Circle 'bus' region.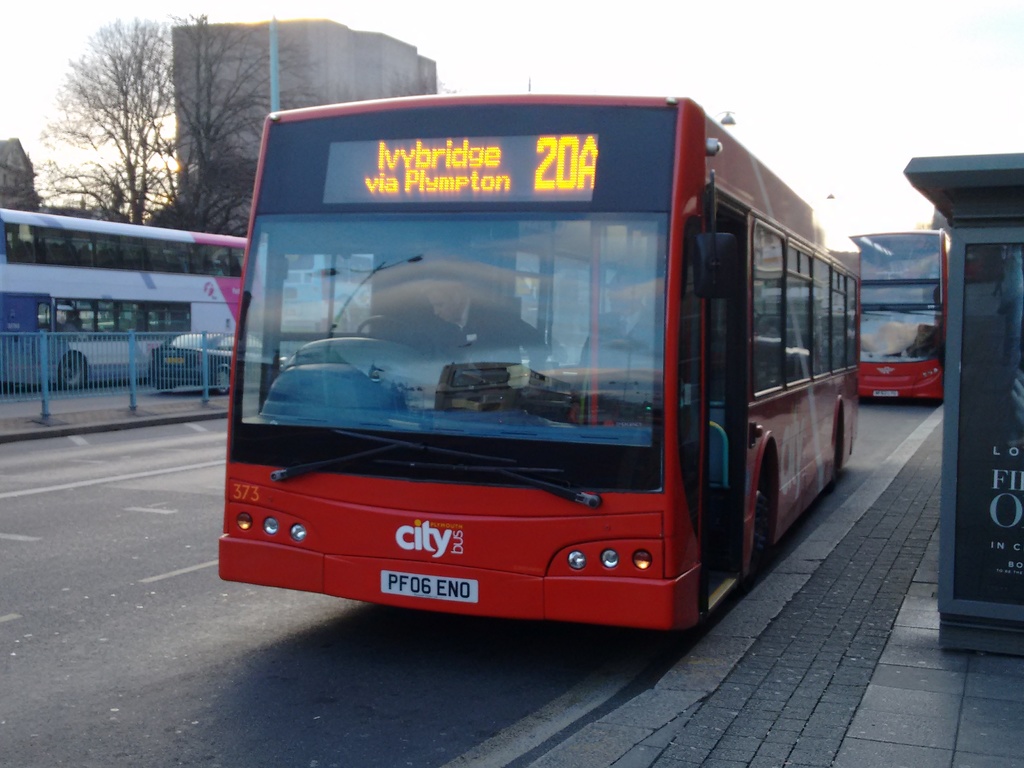
Region: (x1=211, y1=94, x2=862, y2=639).
